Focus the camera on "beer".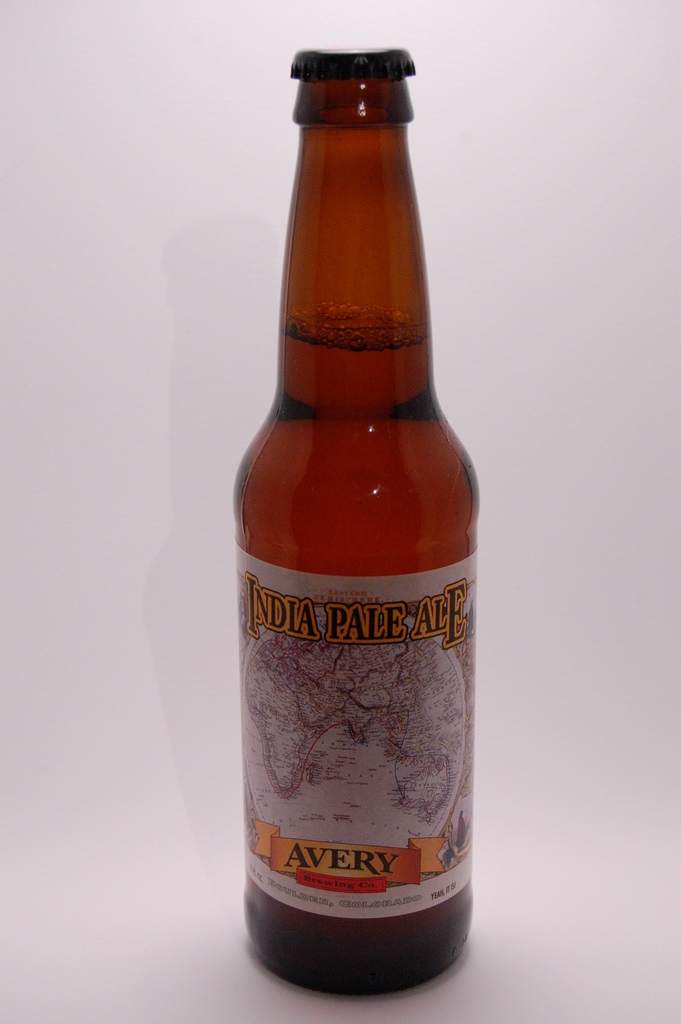
Focus region: [left=220, top=48, right=478, bottom=988].
